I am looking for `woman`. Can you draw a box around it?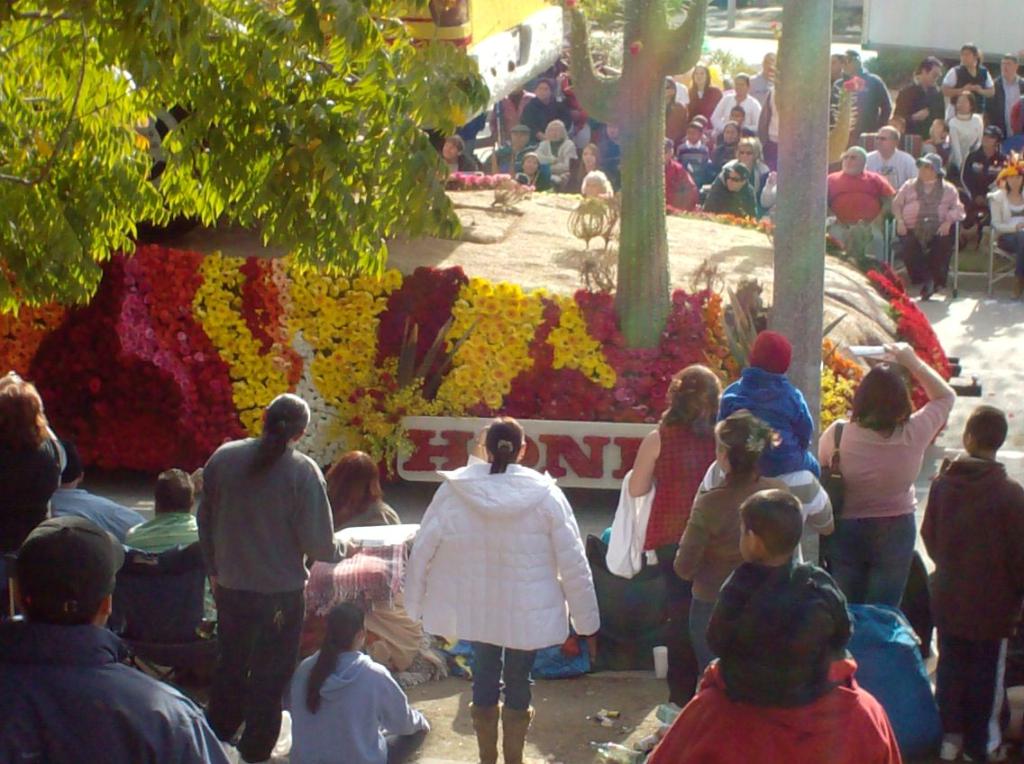
Sure, the bounding box is bbox(733, 137, 772, 219).
